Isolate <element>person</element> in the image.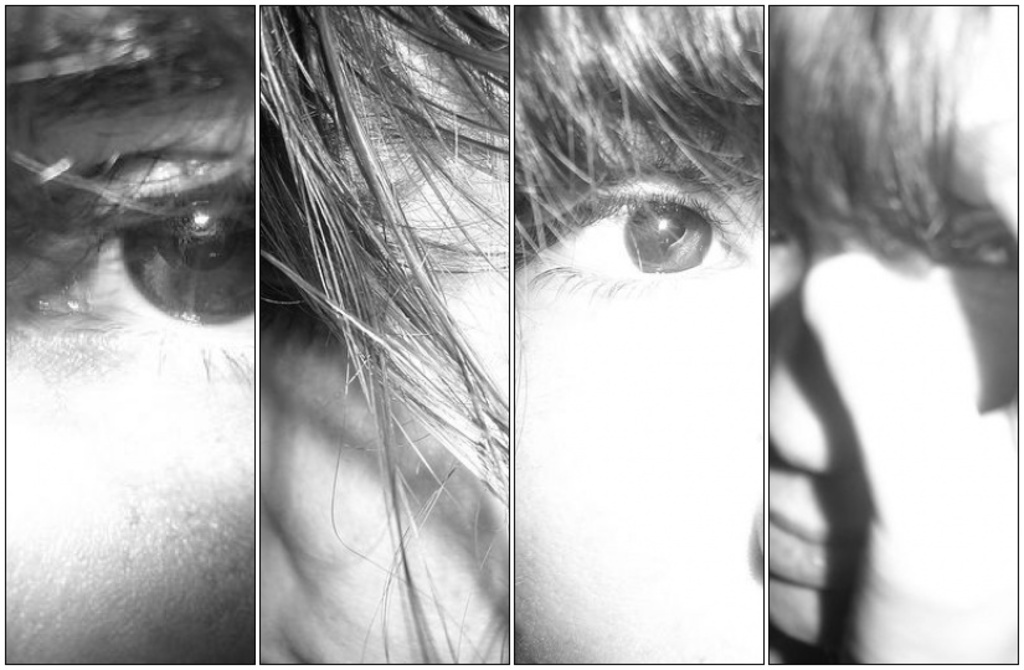
Isolated region: pyautogui.locateOnScreen(2, 7, 254, 664).
